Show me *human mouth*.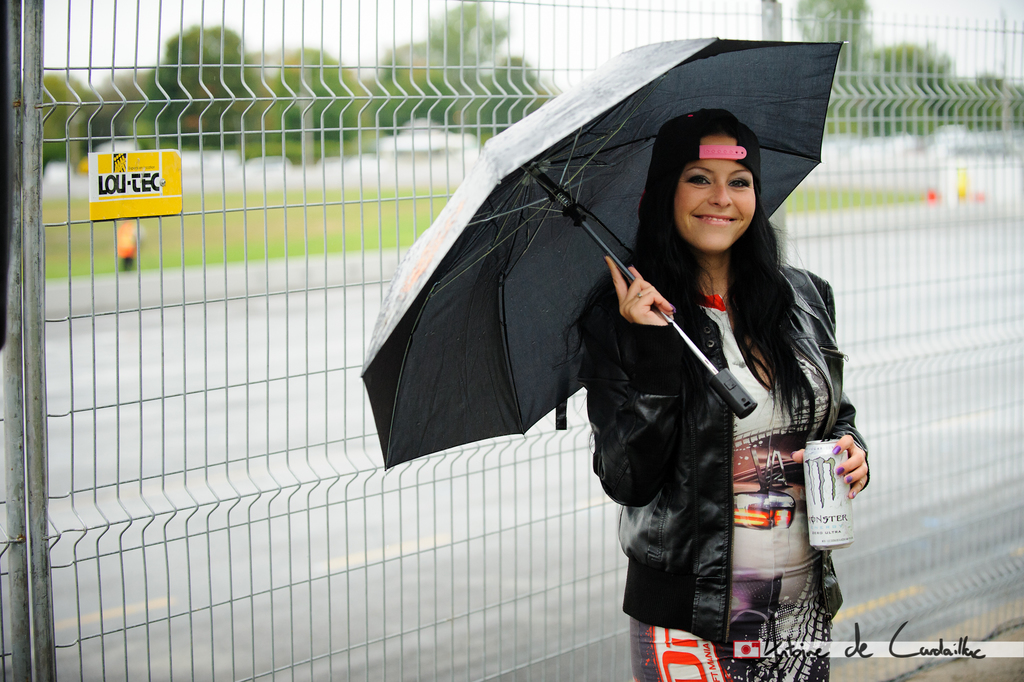
*human mouth* is here: Rect(688, 209, 742, 233).
